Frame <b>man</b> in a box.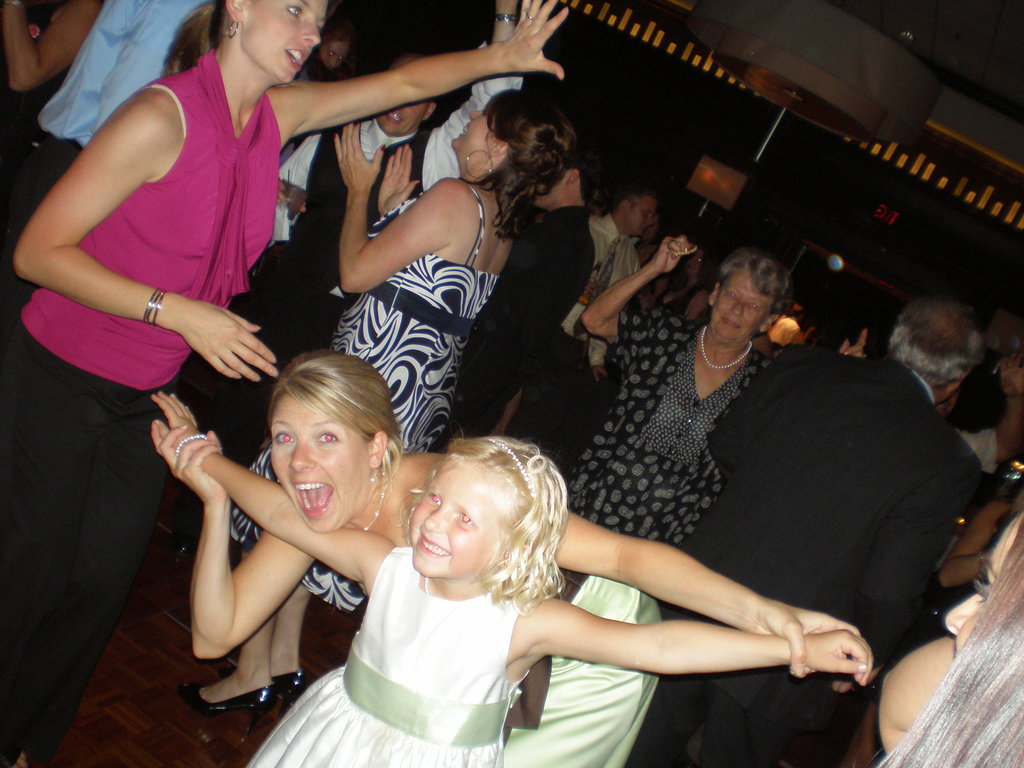
crop(652, 292, 988, 767).
